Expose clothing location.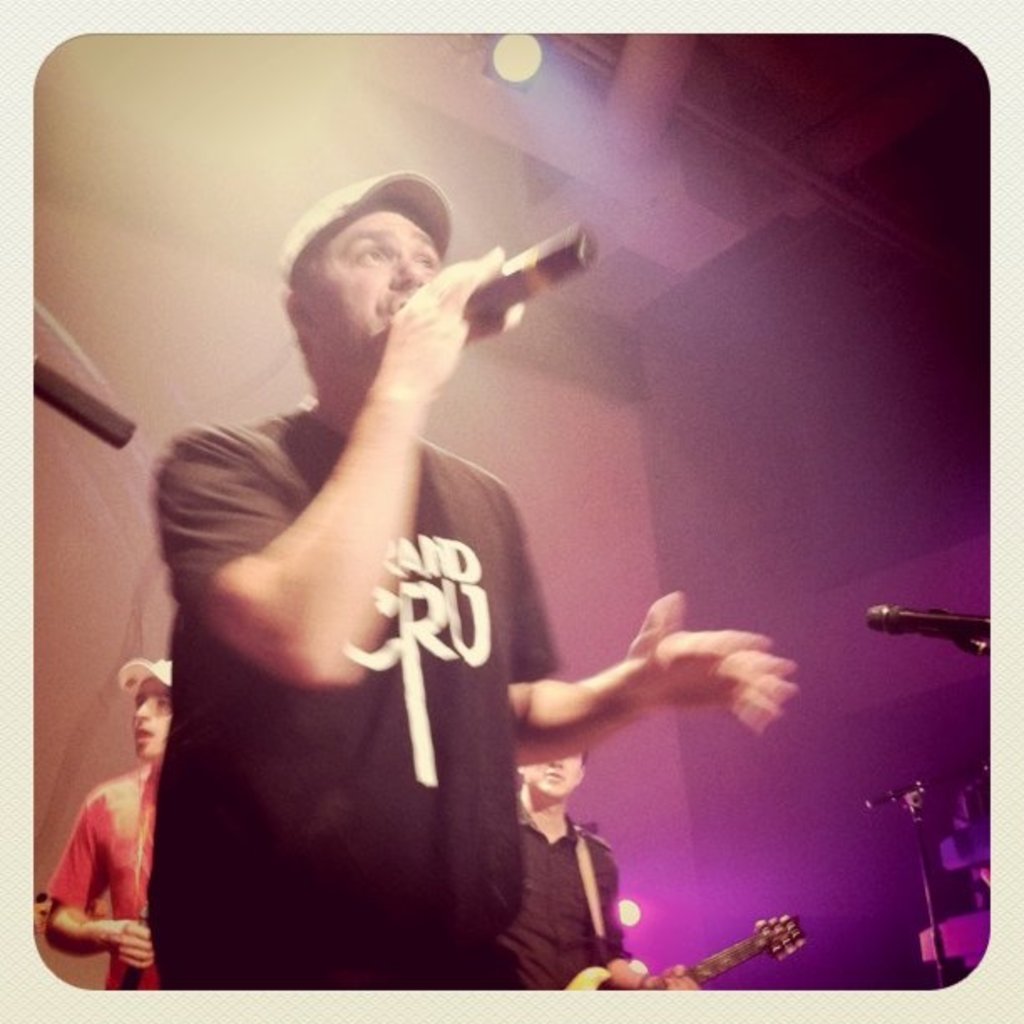
Exposed at {"x1": 132, "y1": 383, "x2": 544, "y2": 1006}.
